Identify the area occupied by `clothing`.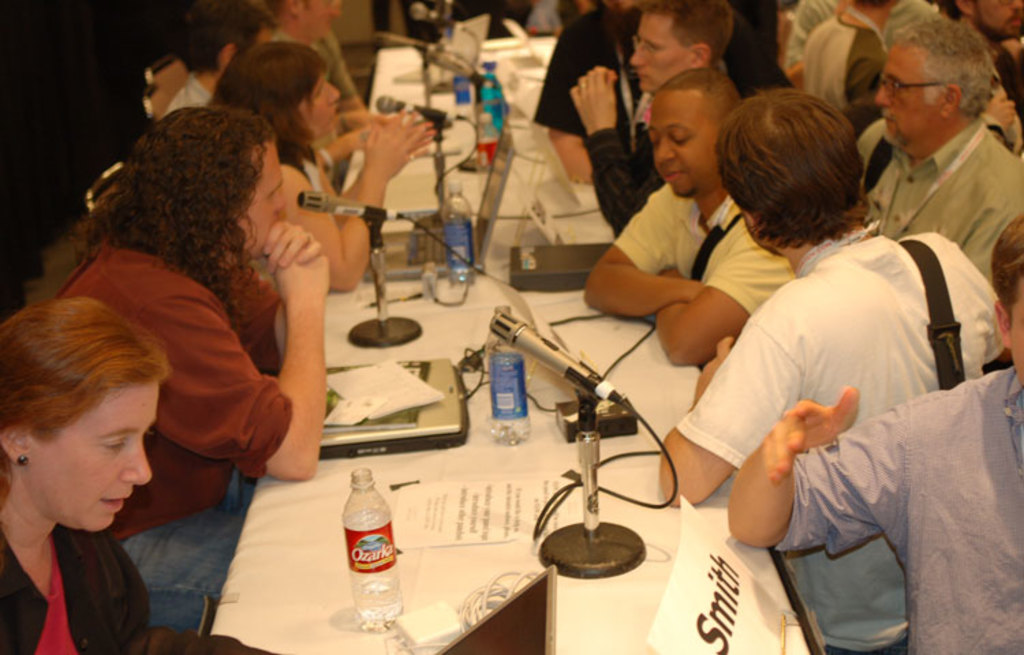
Area: box(786, 366, 1019, 651).
